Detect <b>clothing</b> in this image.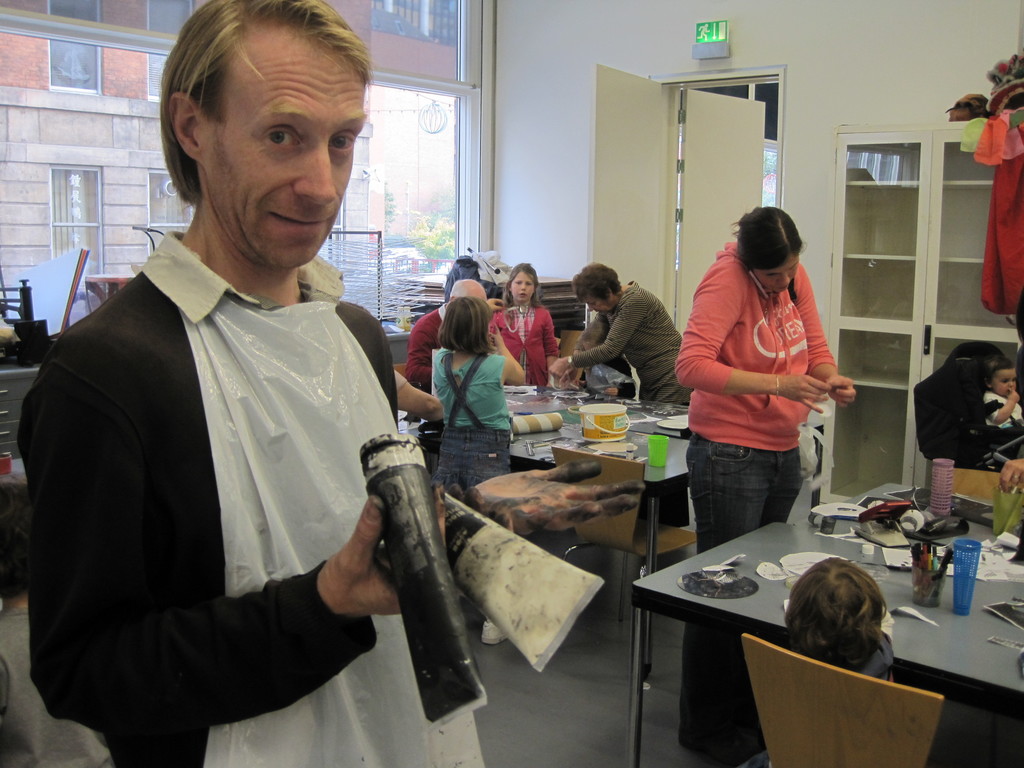
Detection: detection(405, 310, 460, 385).
